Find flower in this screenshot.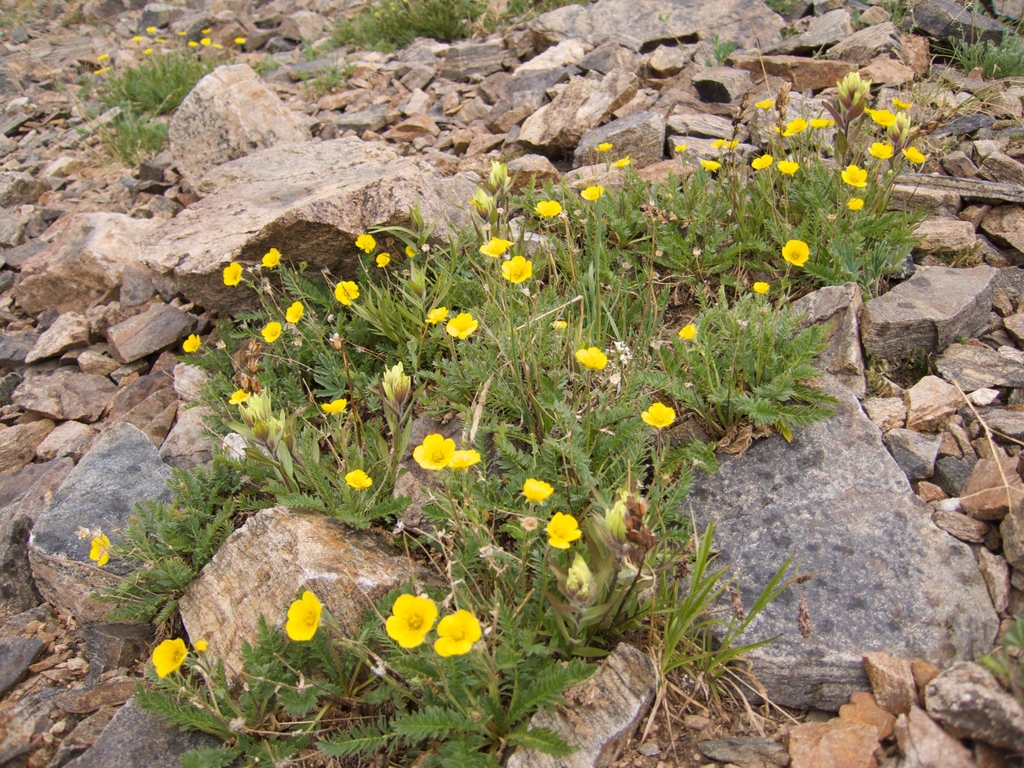
The bounding box for flower is 831/72/867/117.
